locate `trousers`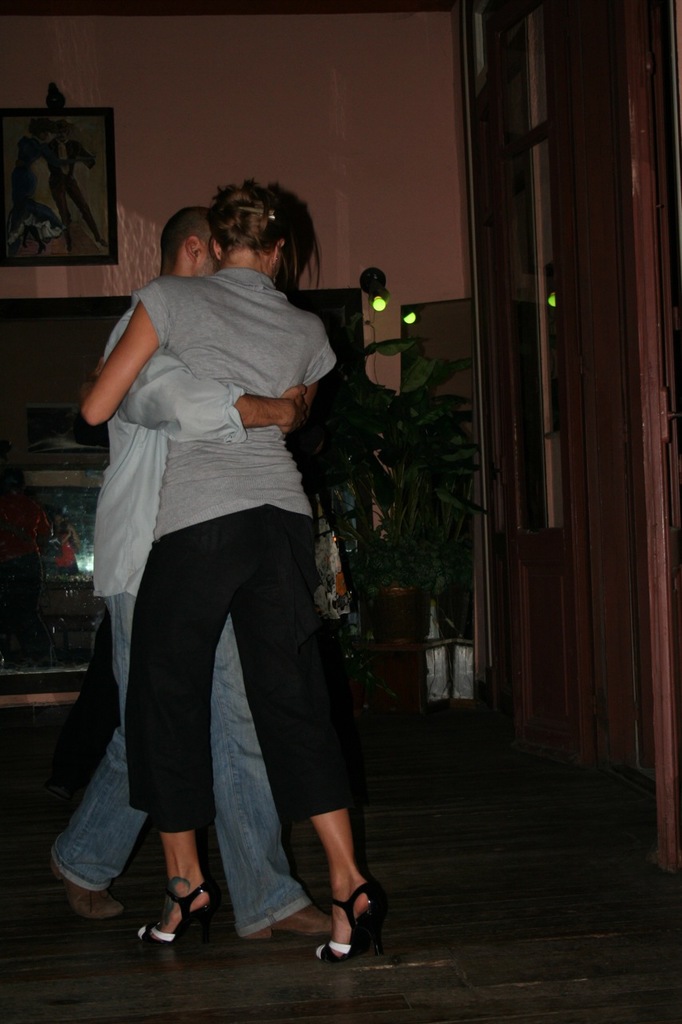
{"x1": 130, "y1": 537, "x2": 339, "y2": 873}
